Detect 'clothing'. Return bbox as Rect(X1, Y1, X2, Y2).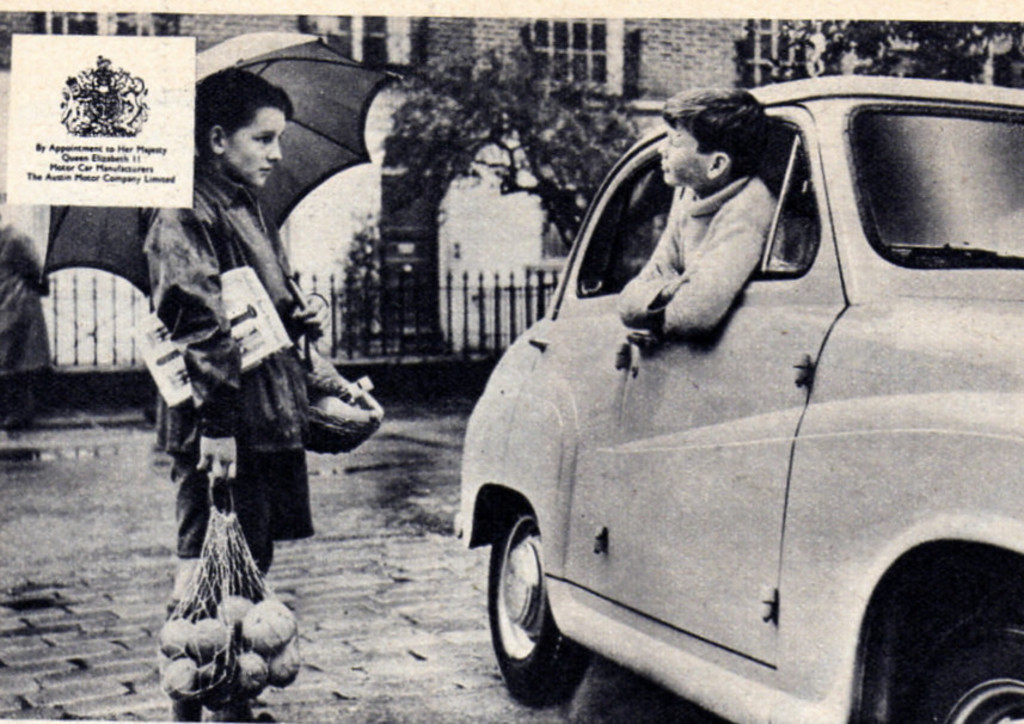
Rect(620, 122, 810, 360).
